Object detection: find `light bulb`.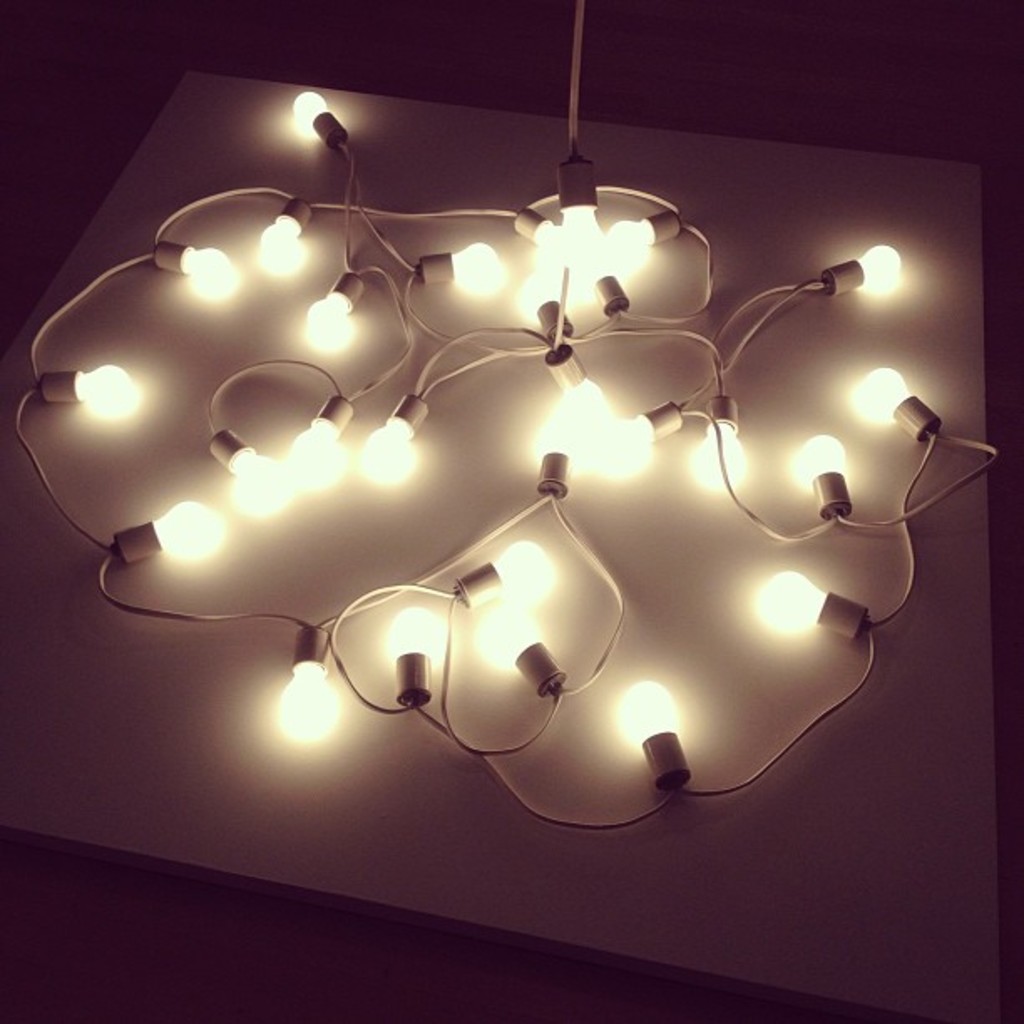
bbox(420, 243, 505, 293).
